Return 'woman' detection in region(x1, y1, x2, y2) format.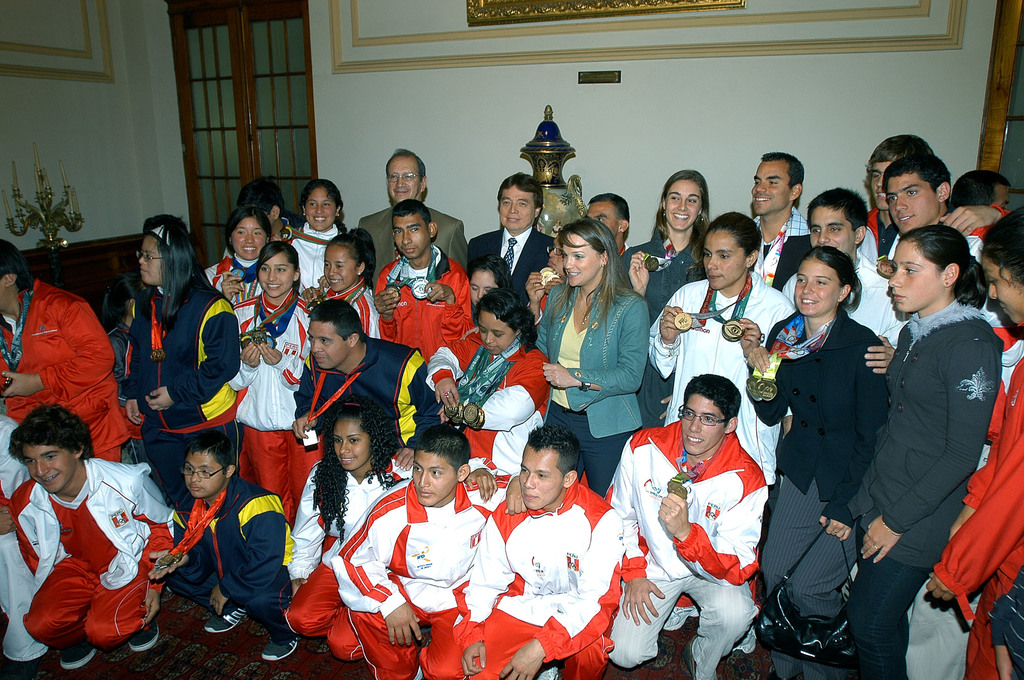
region(528, 217, 648, 496).
